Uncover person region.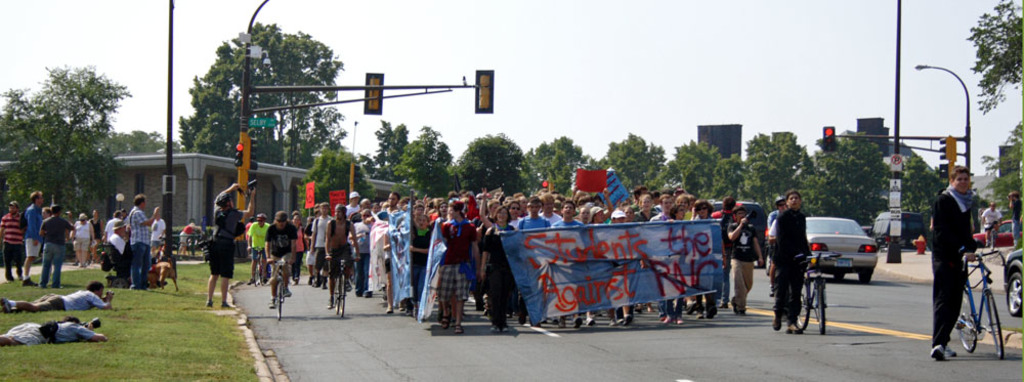
Uncovered: rect(0, 198, 27, 279).
